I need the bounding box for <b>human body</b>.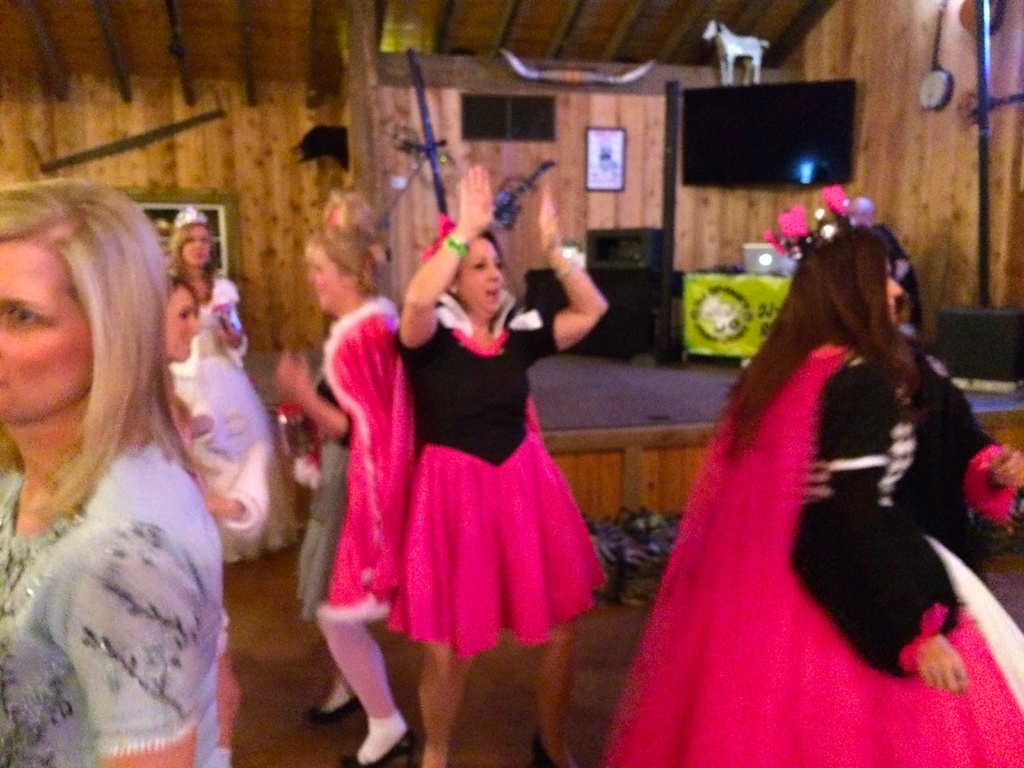
Here it is: left=0, top=442, right=243, bottom=767.
